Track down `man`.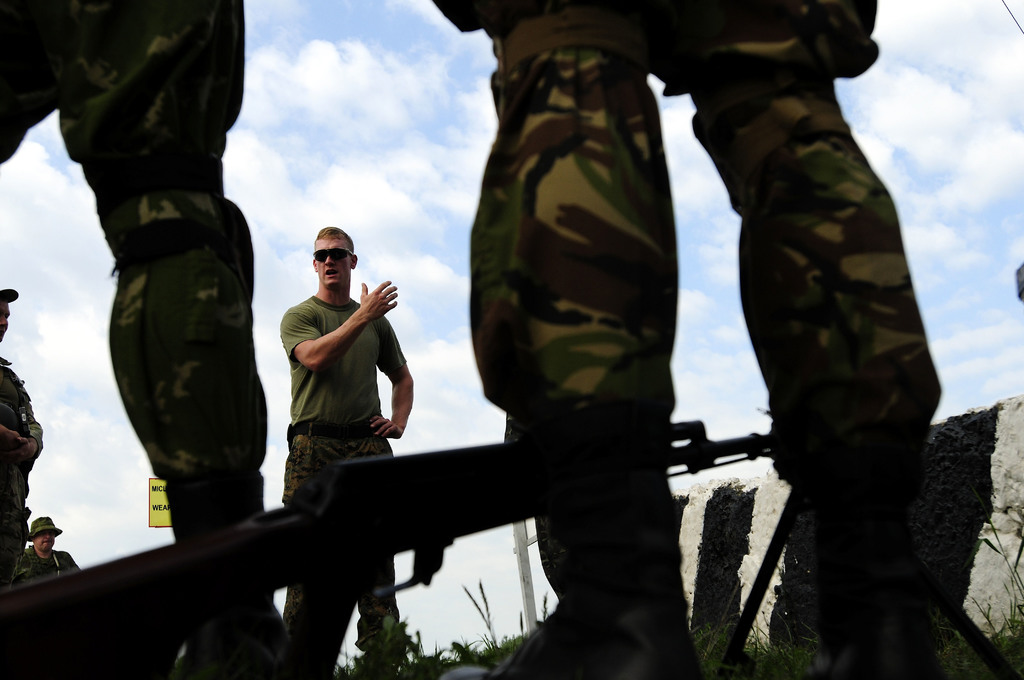
Tracked to bbox(278, 229, 420, 670).
